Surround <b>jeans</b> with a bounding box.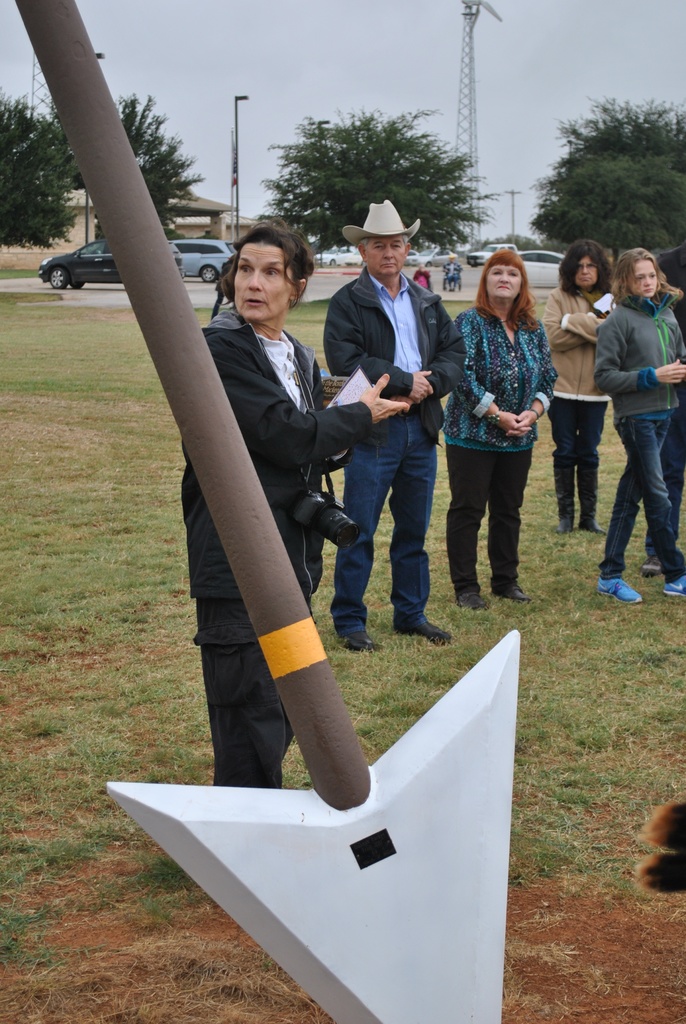
450:442:531:599.
